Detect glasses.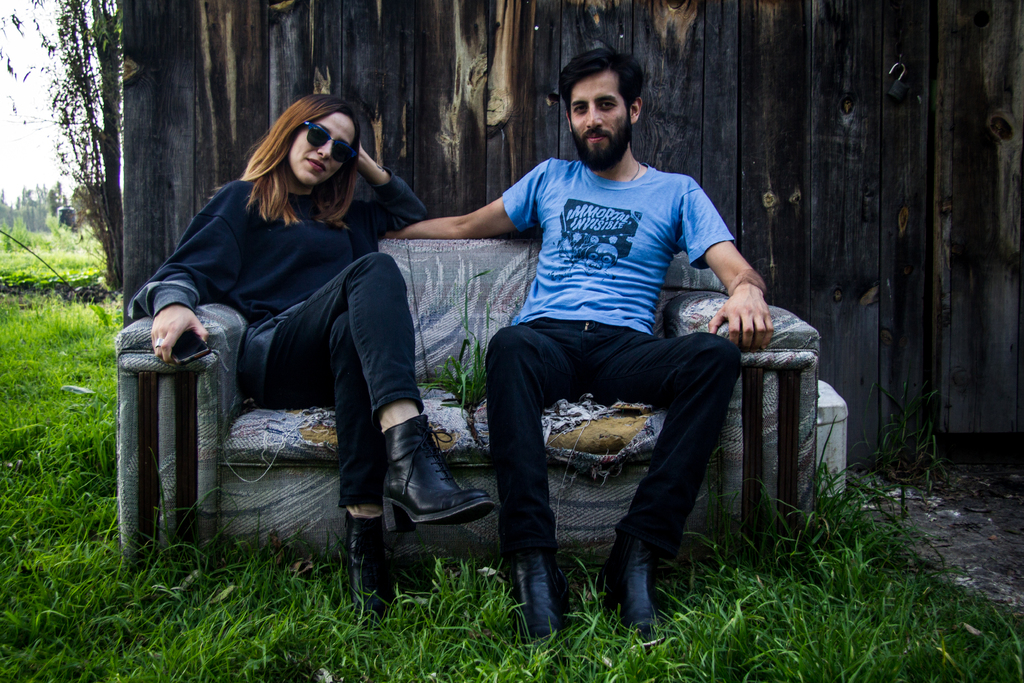
Detected at 306,120,358,165.
